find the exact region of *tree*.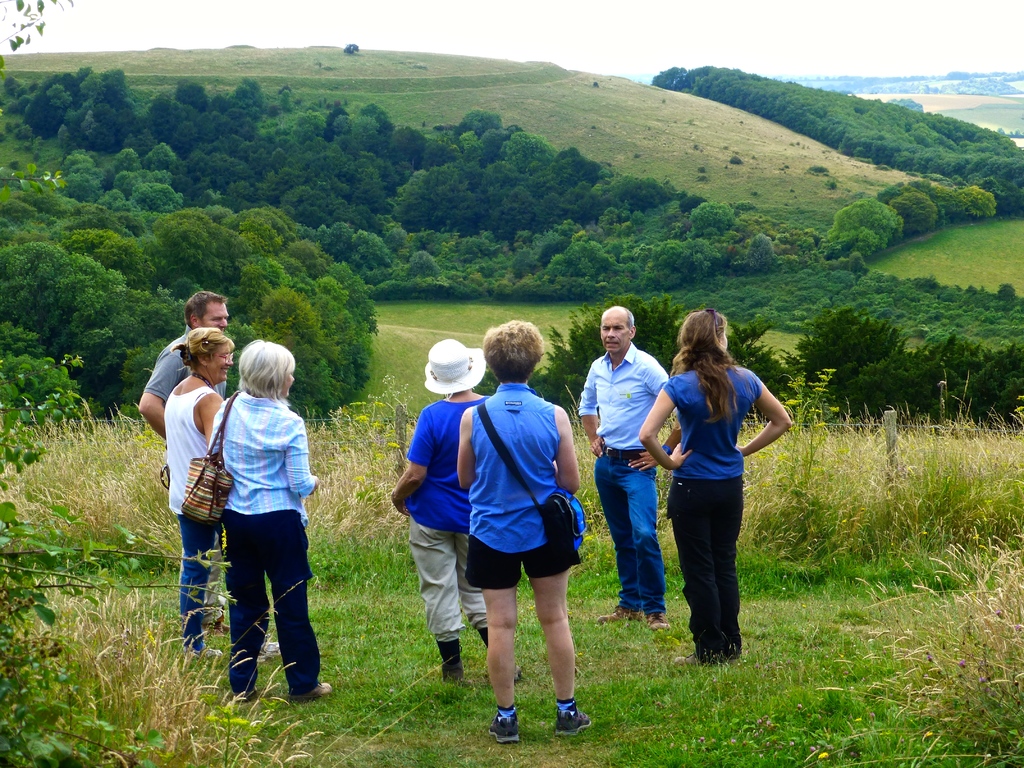
Exact region: Rect(229, 241, 305, 352).
